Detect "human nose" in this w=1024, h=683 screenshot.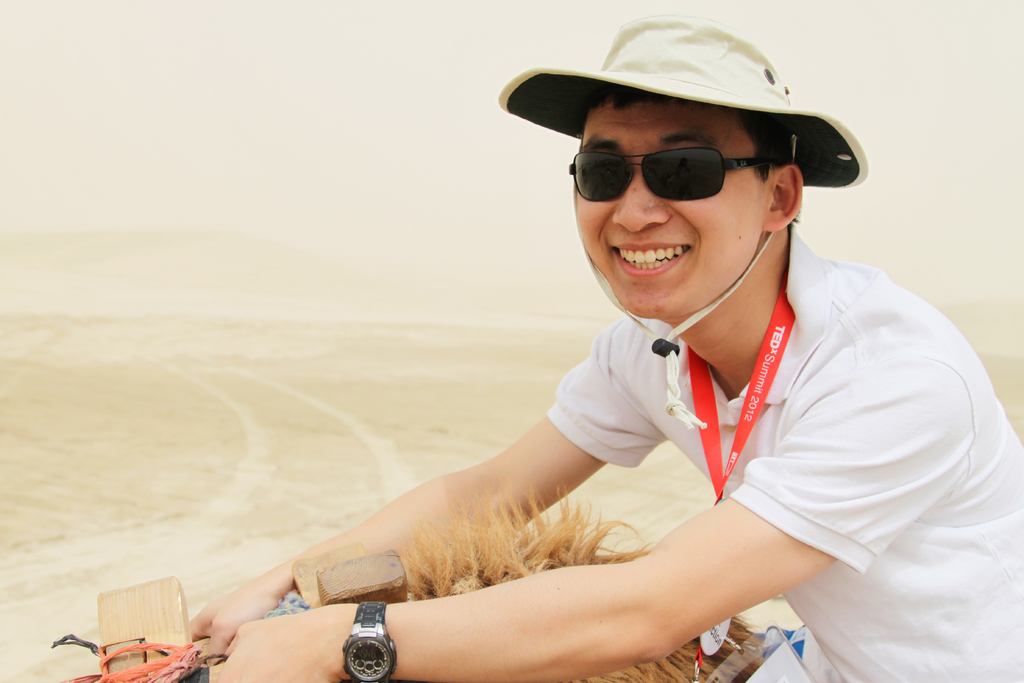
Detection: select_region(612, 158, 673, 236).
